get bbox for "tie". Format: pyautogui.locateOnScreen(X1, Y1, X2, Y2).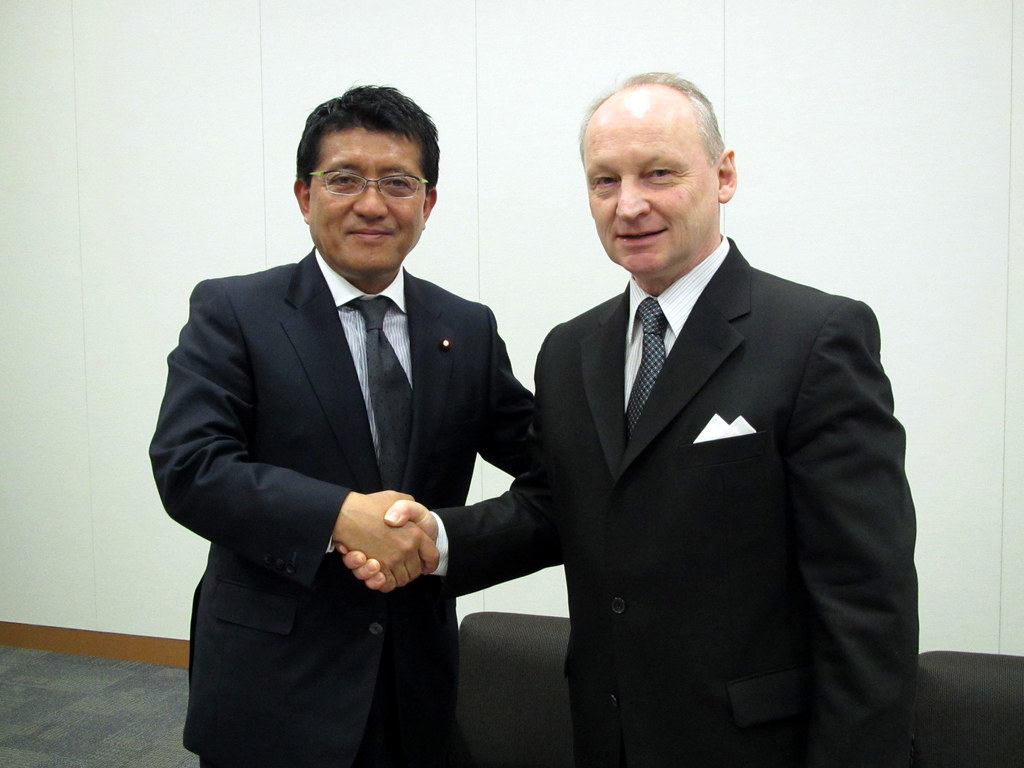
pyautogui.locateOnScreen(625, 294, 668, 440).
